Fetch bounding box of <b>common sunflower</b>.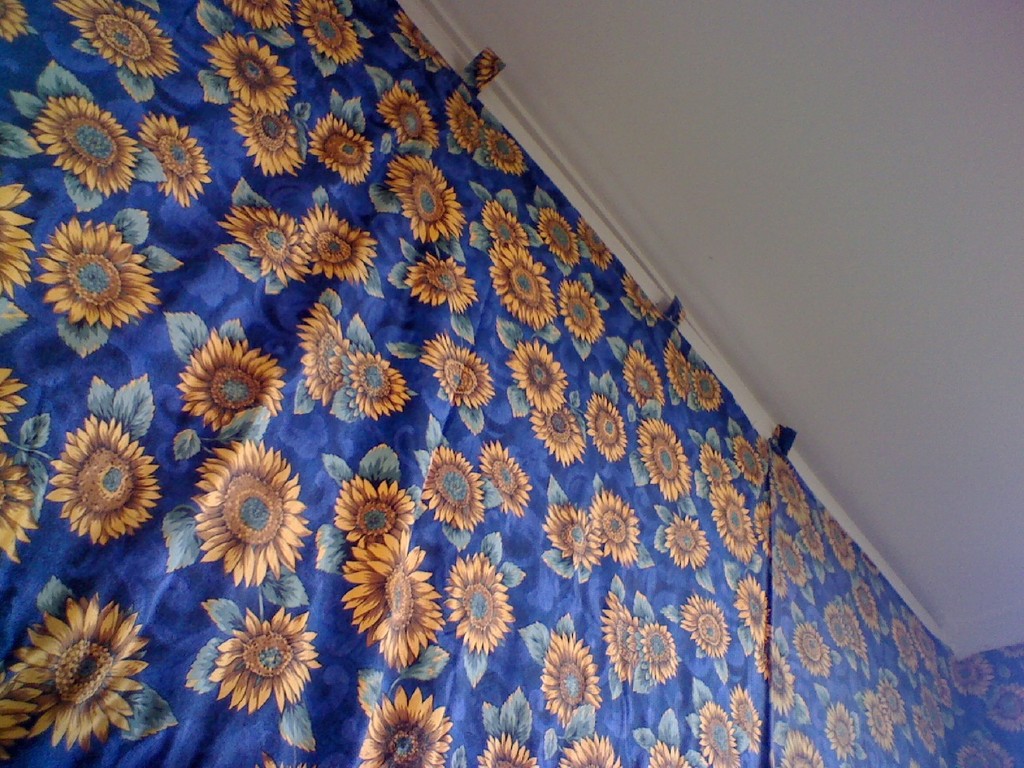
Bbox: [x1=477, y1=196, x2=533, y2=254].
